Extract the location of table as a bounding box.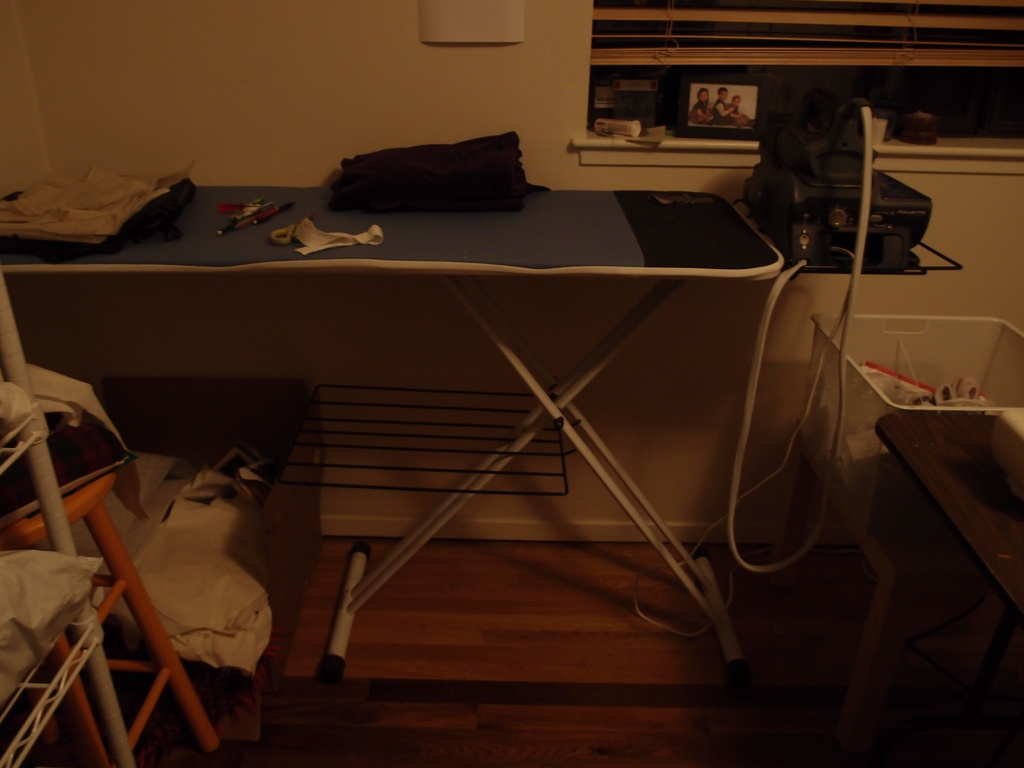
870,408,1023,611.
